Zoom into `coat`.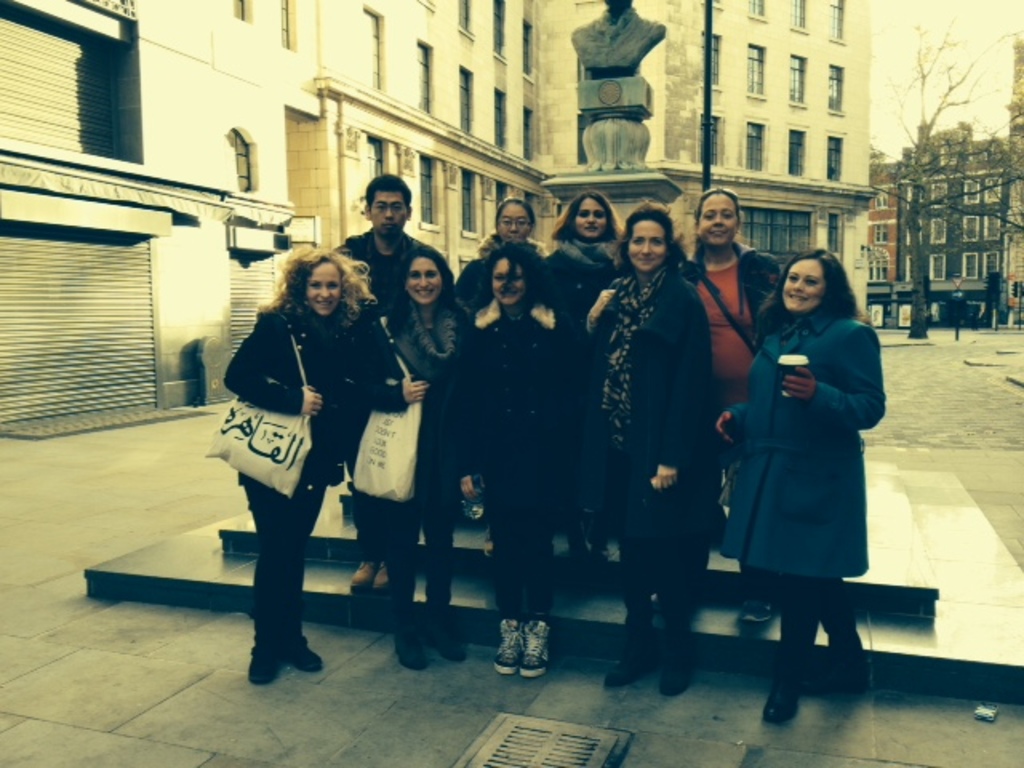
Zoom target: 715, 307, 898, 581.
